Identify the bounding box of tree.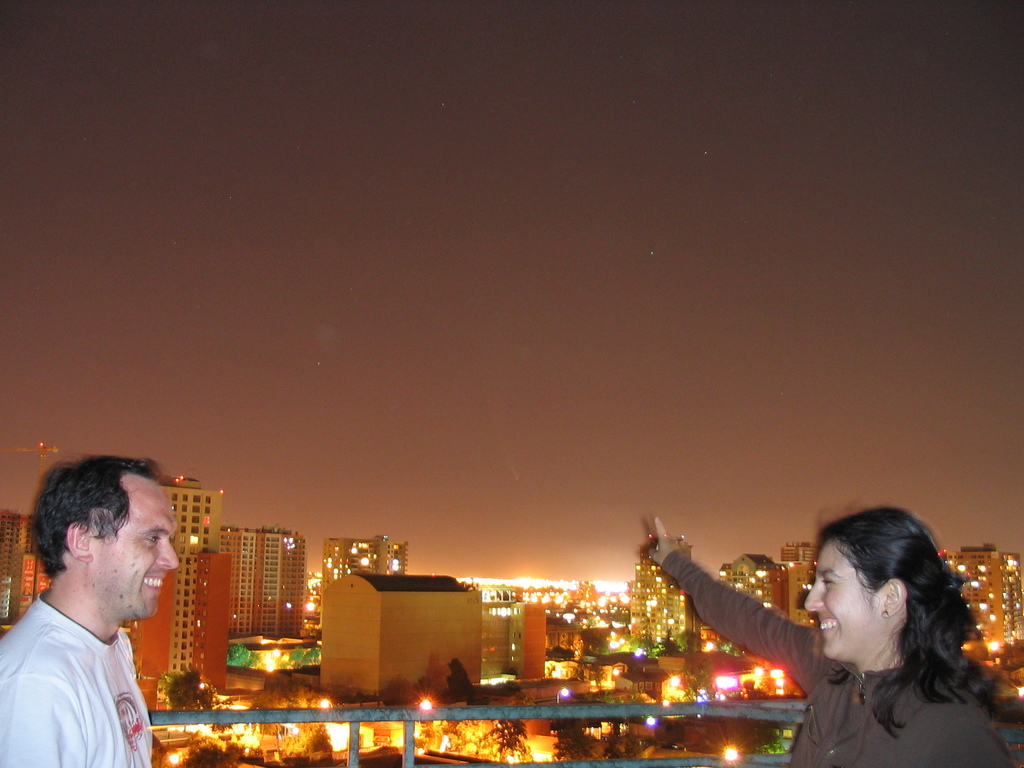
545, 644, 584, 659.
